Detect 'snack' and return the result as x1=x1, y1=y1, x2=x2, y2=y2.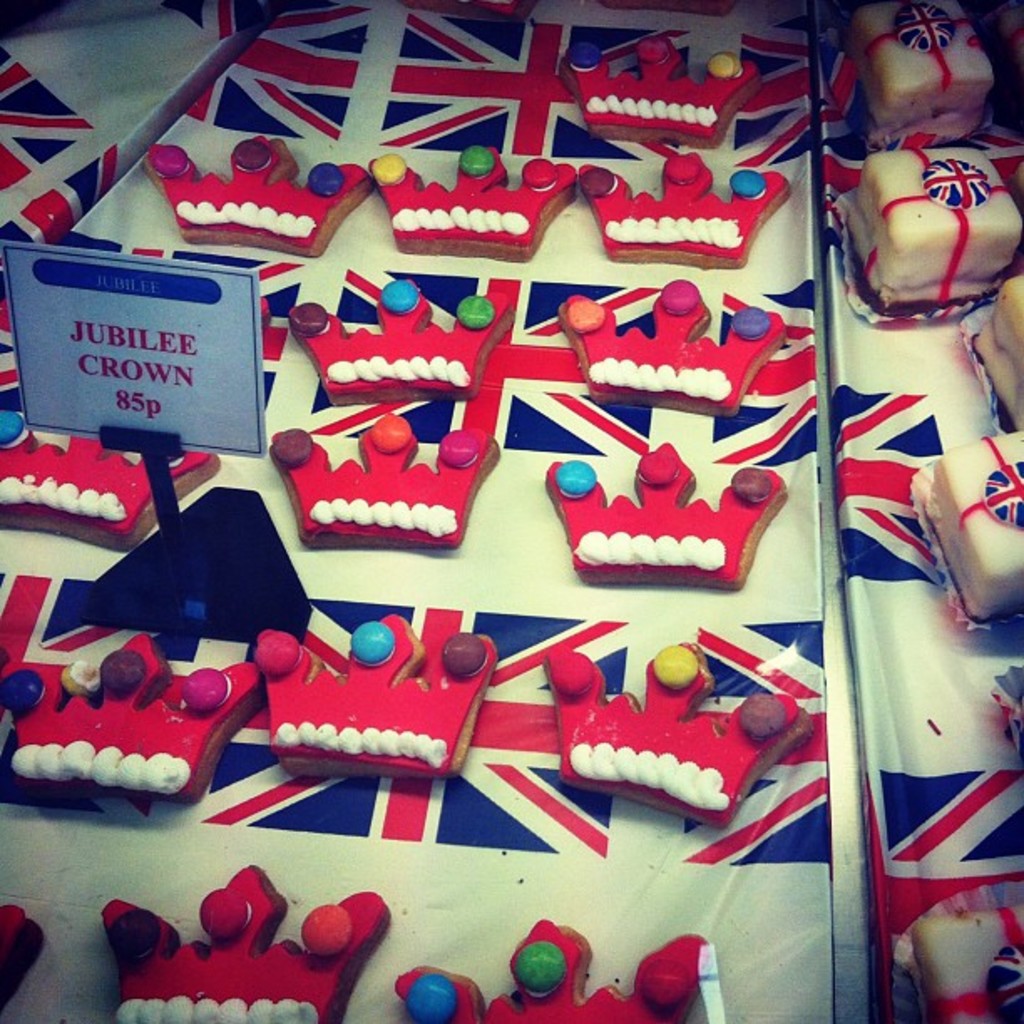
x1=828, y1=136, x2=1022, y2=320.
